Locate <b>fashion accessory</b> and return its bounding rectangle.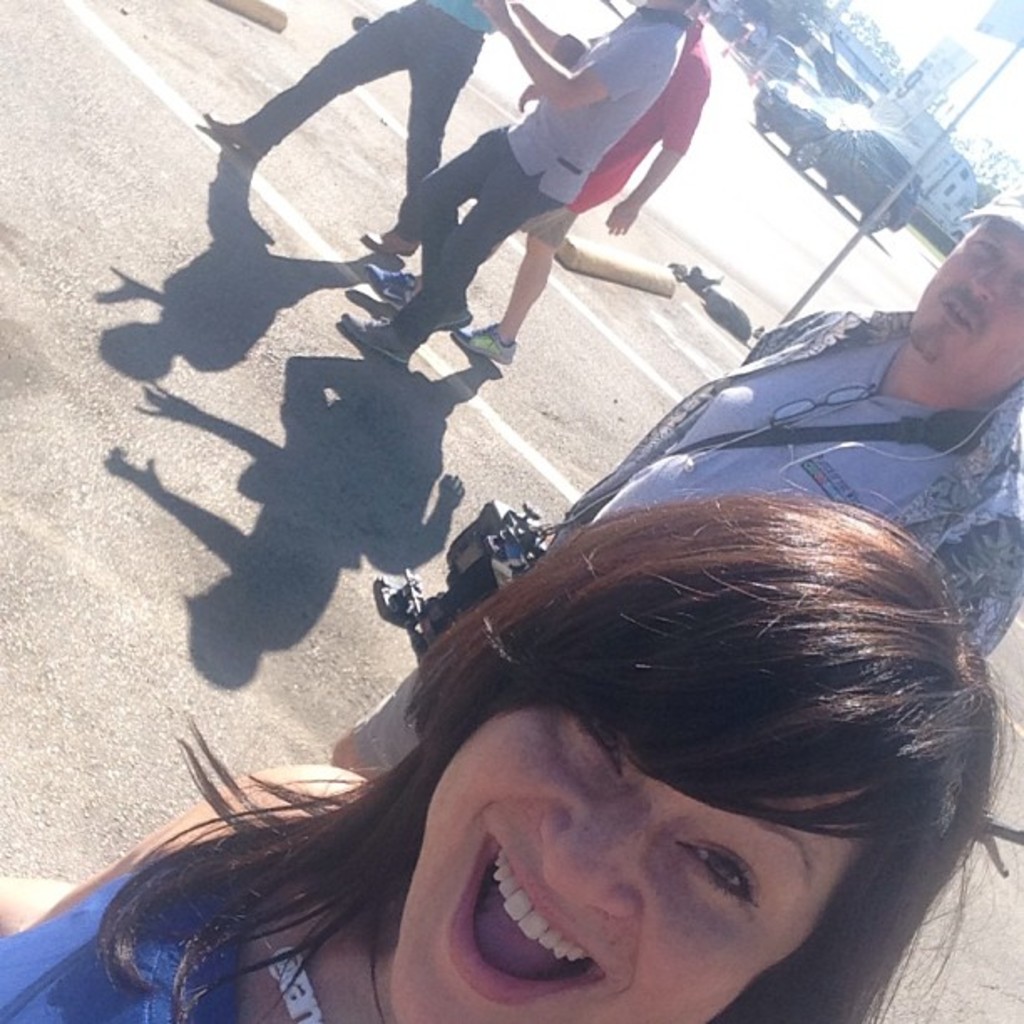
341 310 413 378.
